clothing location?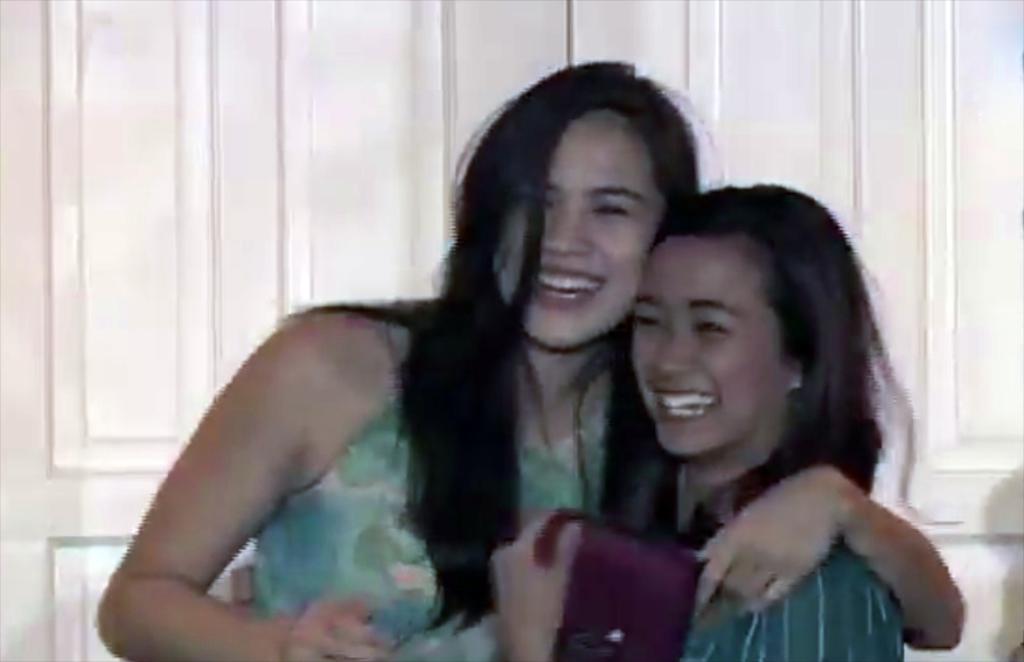
[681,527,905,661]
